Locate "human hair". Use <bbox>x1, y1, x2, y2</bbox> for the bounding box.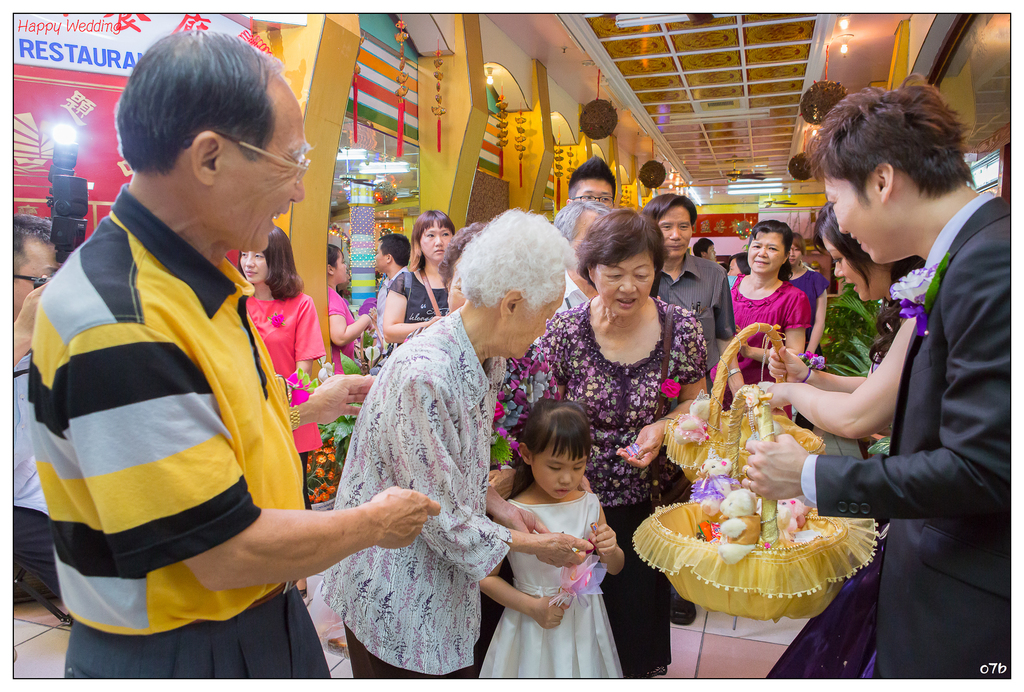
<bbox>102, 26, 285, 204</bbox>.
